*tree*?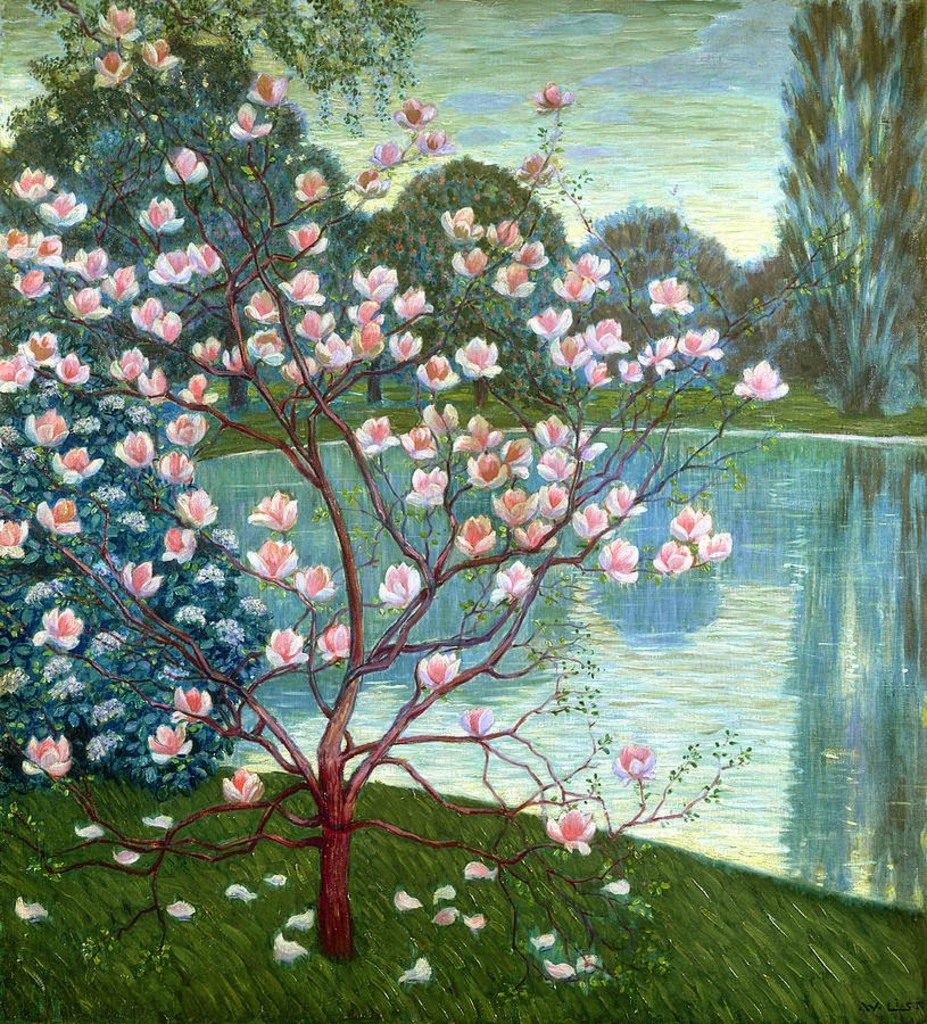
(left=547, top=190, right=744, bottom=397)
